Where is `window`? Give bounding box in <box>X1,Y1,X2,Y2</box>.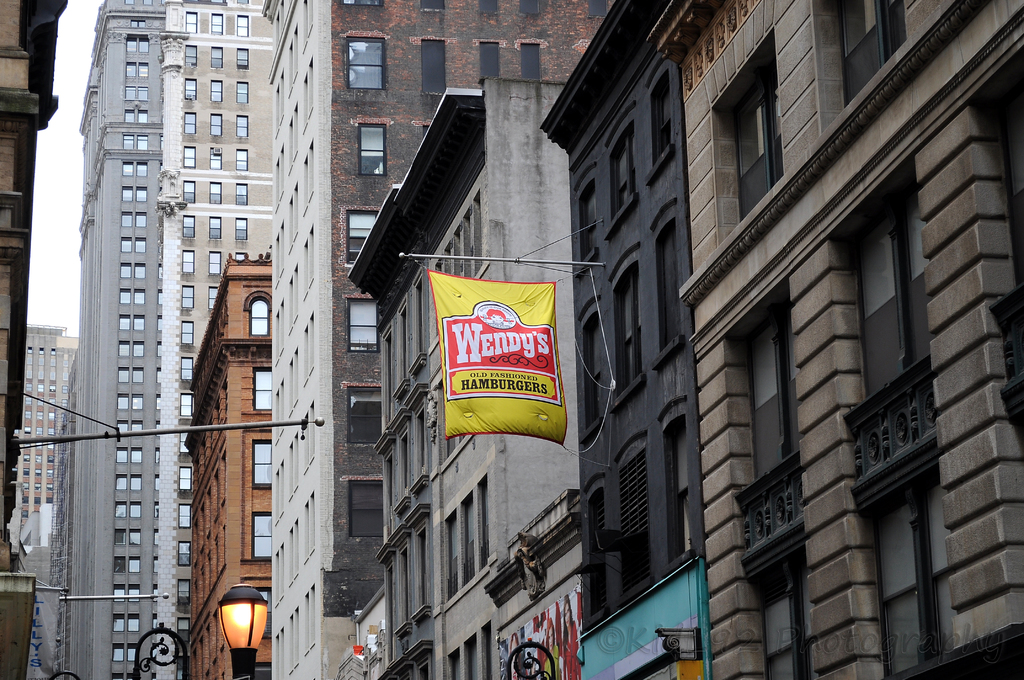
<box>232,147,252,172</box>.
